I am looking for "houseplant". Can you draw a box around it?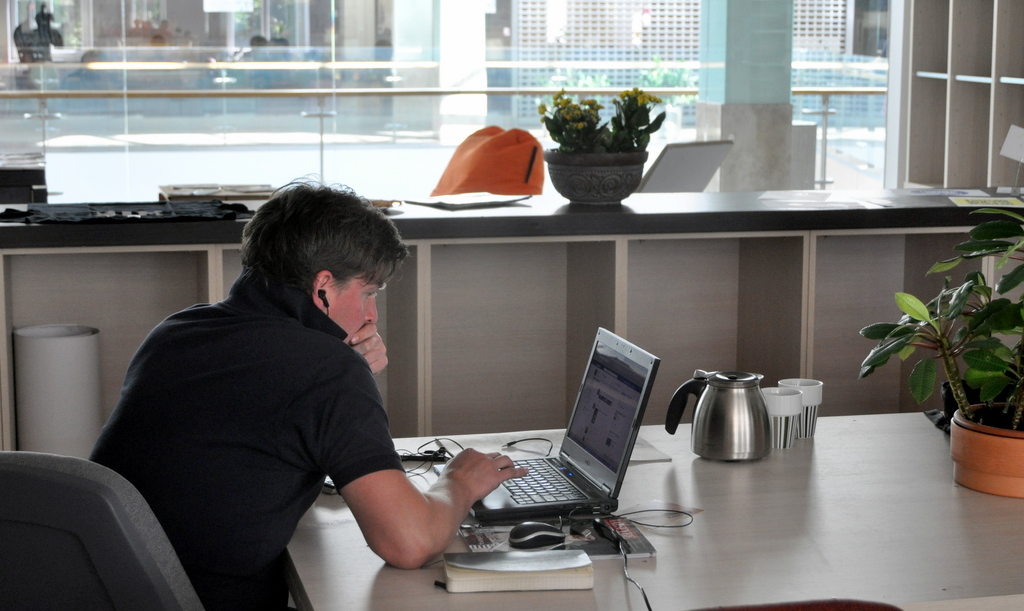
Sure, the bounding box is [x1=854, y1=189, x2=1023, y2=502].
